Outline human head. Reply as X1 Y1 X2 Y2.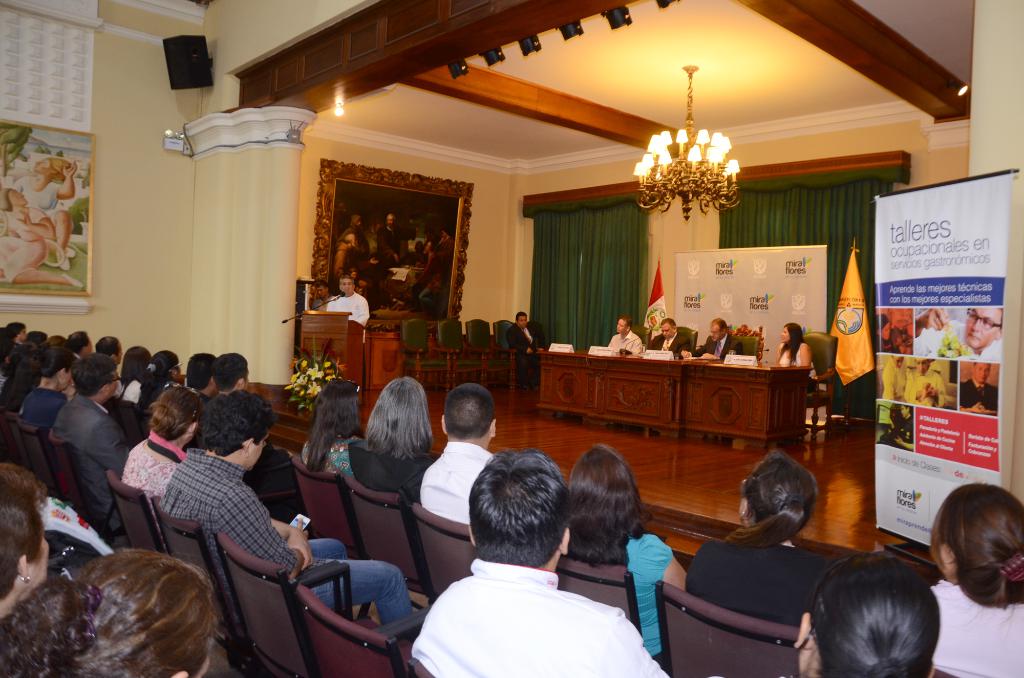
567 444 655 534.
